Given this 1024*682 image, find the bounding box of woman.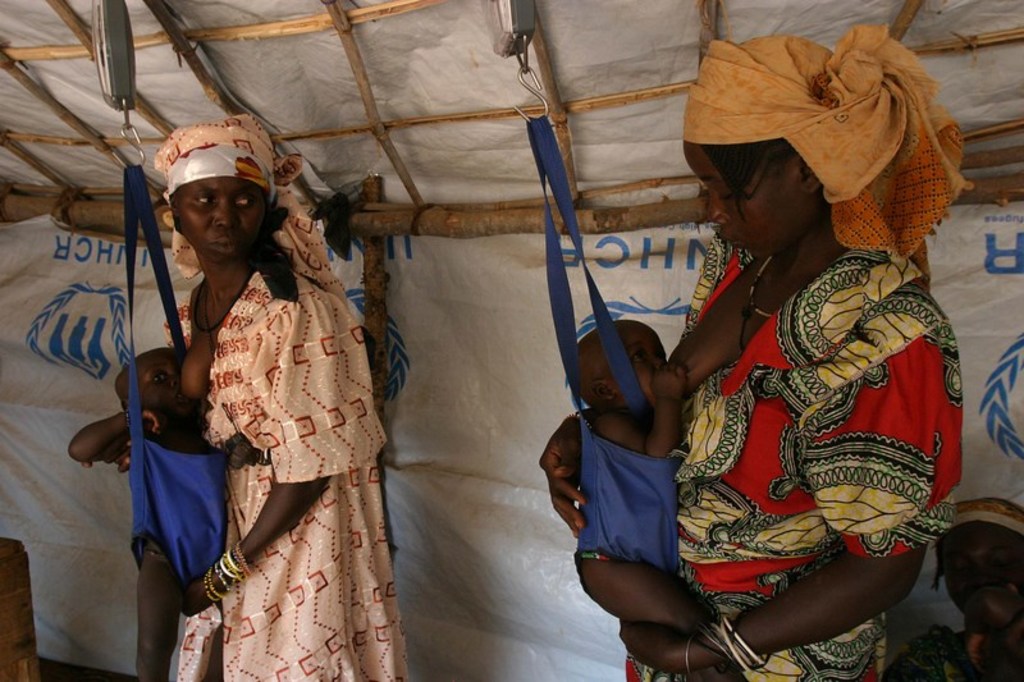
rect(538, 28, 965, 681).
